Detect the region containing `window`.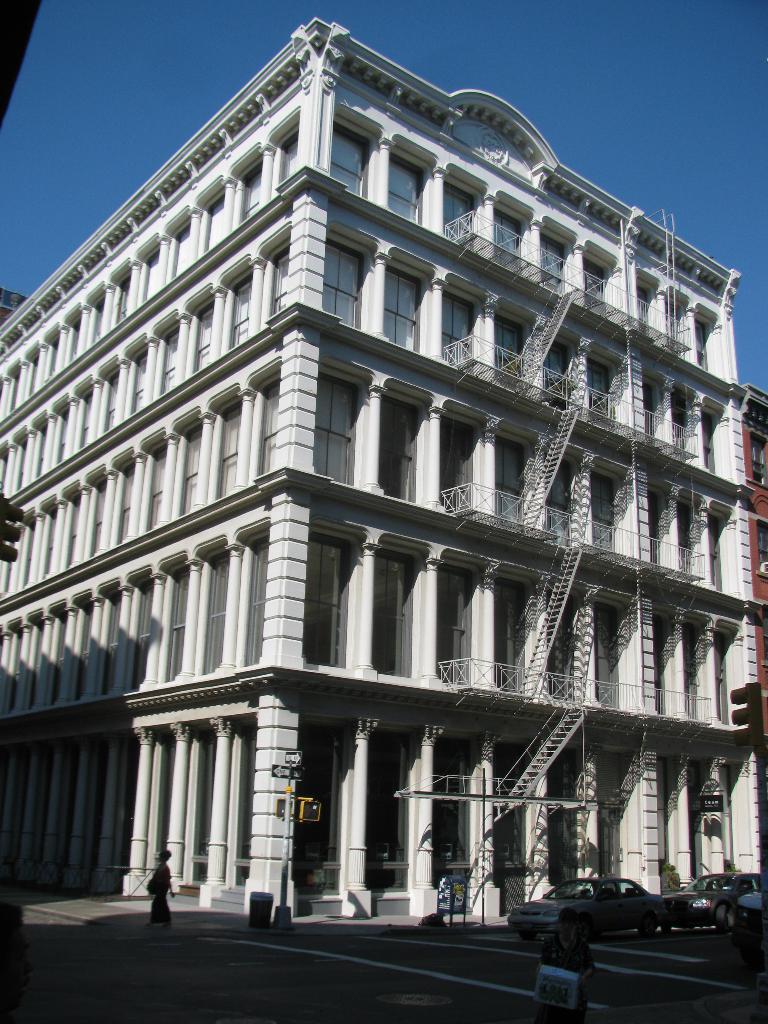
668 388 685 449.
